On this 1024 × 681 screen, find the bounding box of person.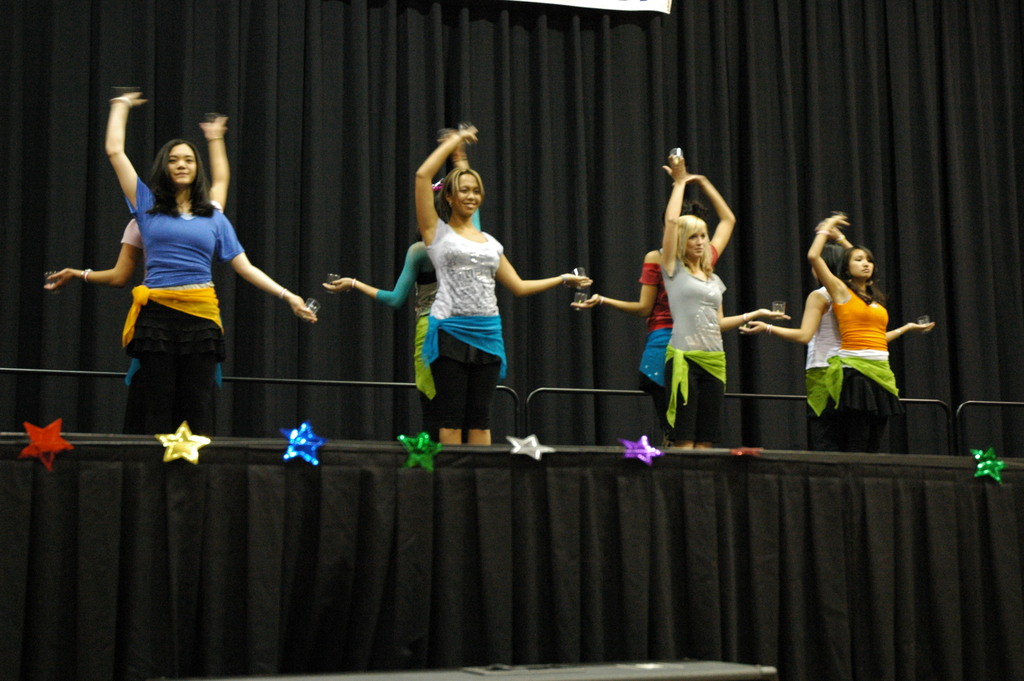
Bounding box: {"left": 808, "top": 220, "right": 937, "bottom": 447}.
